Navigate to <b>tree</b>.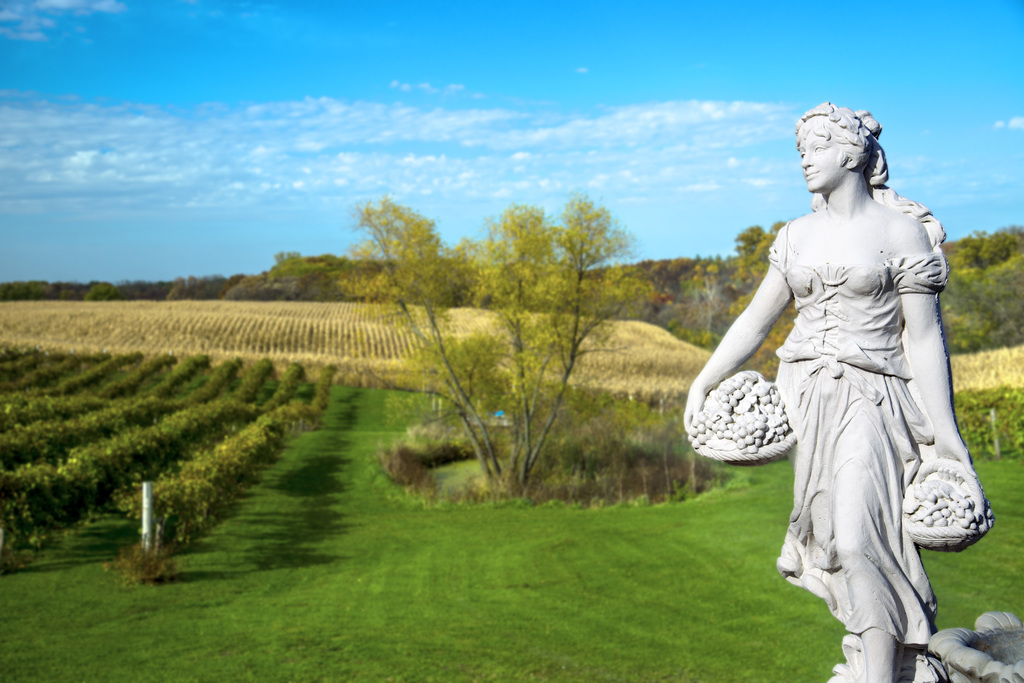
Navigation target: x1=344 y1=186 x2=684 y2=506.
